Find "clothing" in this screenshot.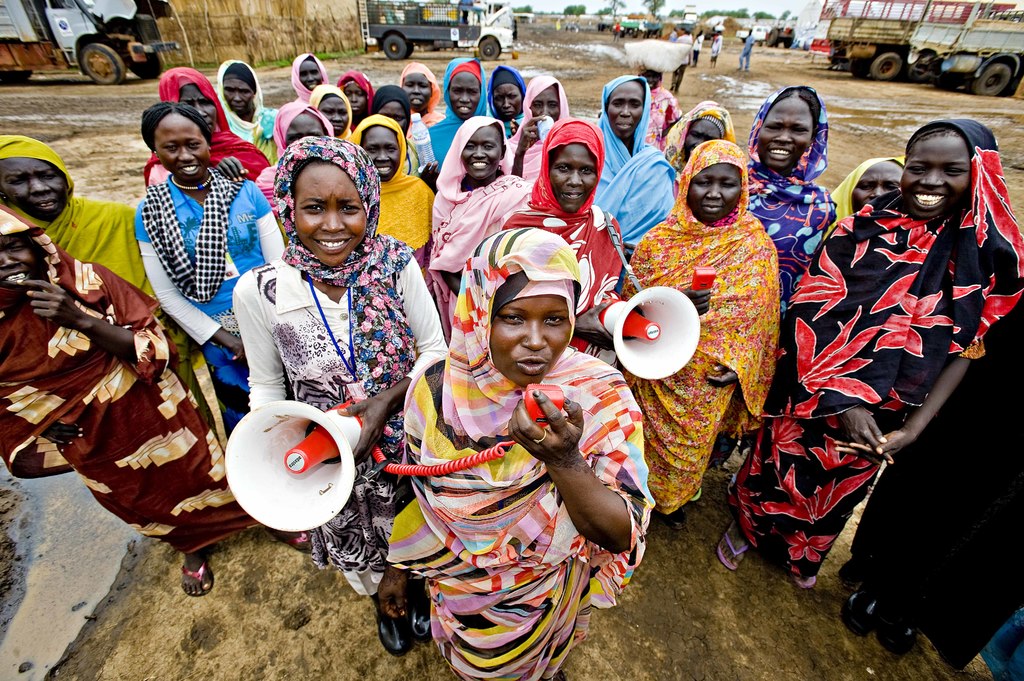
The bounding box for "clothing" is rect(294, 47, 338, 102).
